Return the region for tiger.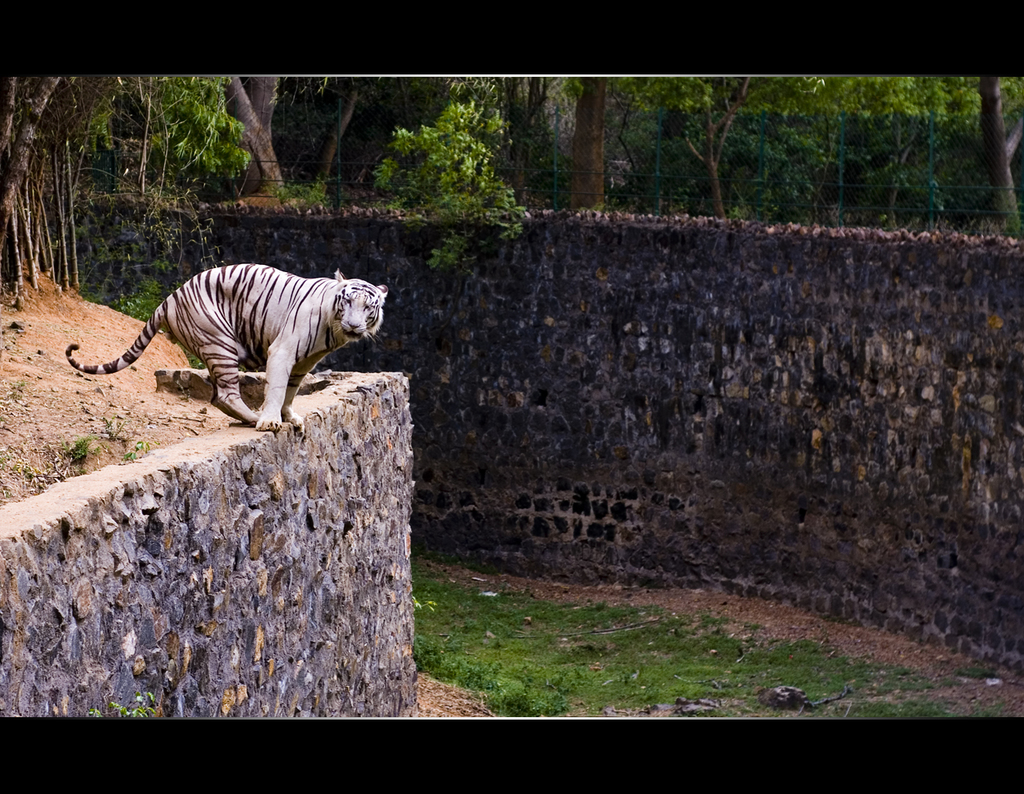
select_region(62, 263, 391, 438).
